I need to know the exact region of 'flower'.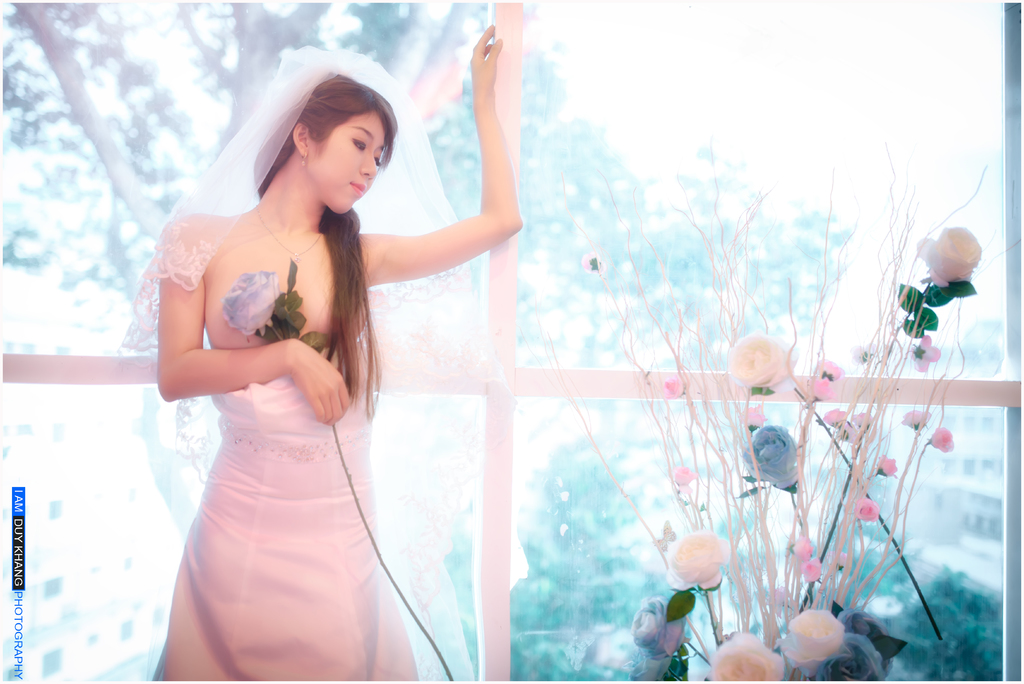
Region: pyautogui.locateOnScreen(813, 360, 845, 399).
